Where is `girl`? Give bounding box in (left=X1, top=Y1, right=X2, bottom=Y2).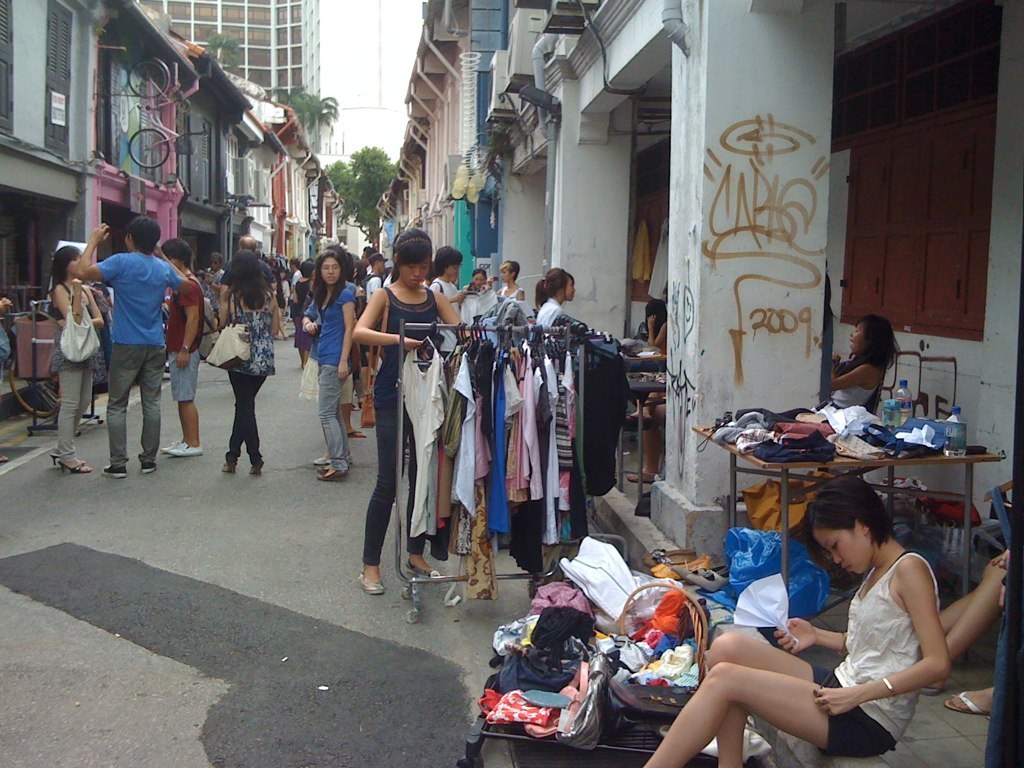
(left=828, top=318, right=901, bottom=408).
